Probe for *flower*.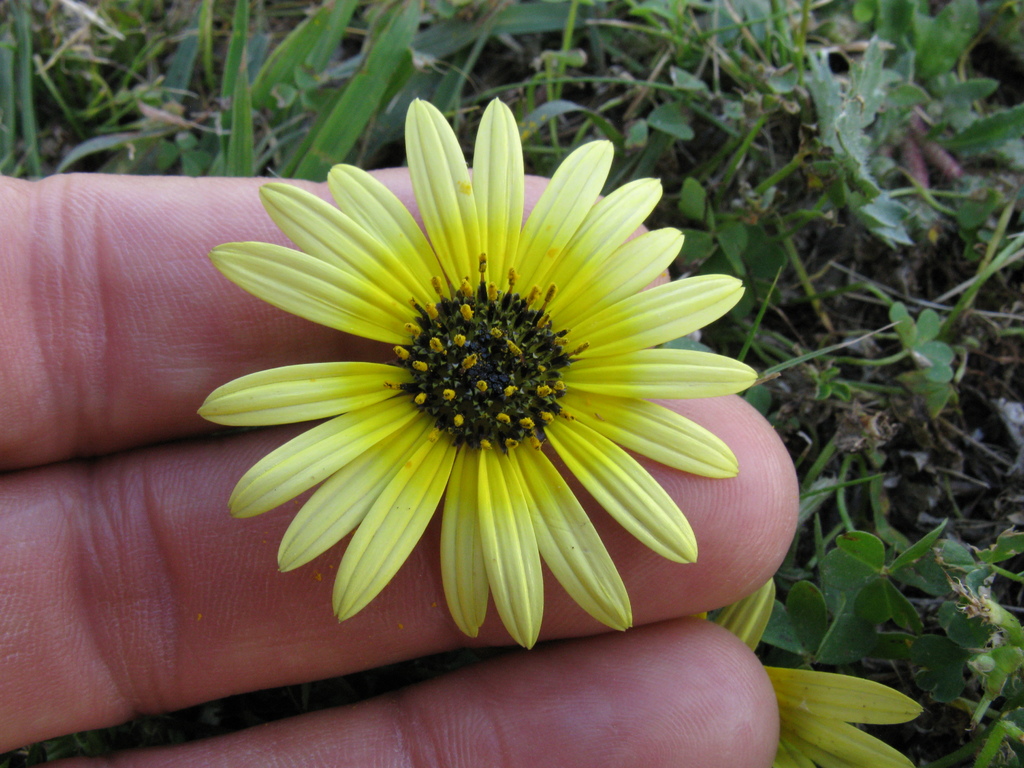
Probe result: 708/577/923/767.
